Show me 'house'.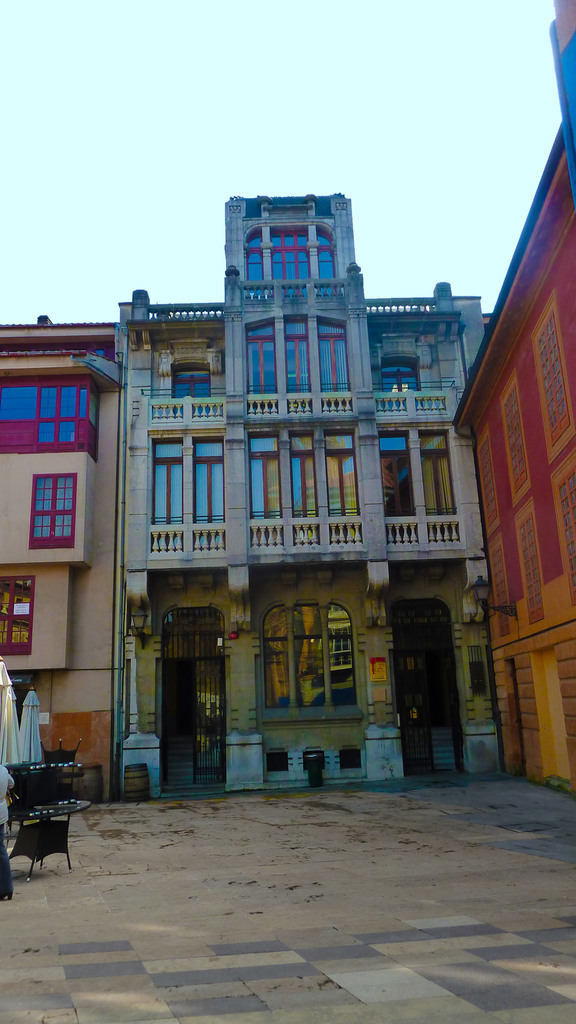
'house' is here: pyautogui.locateOnScreen(0, 309, 123, 794).
